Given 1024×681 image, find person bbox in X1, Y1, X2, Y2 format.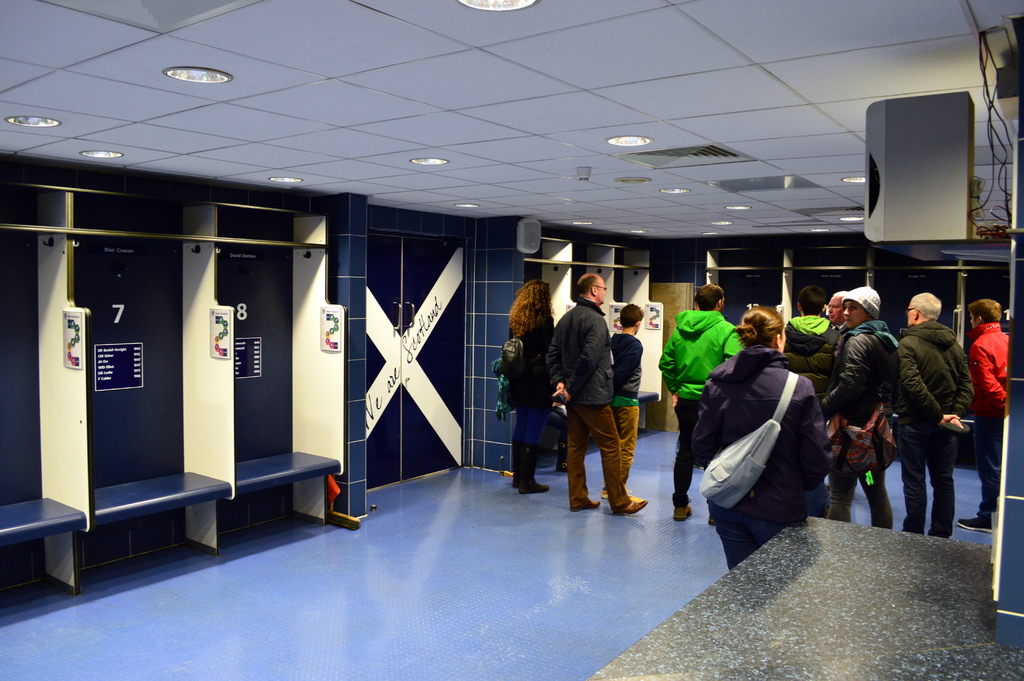
831, 283, 900, 527.
